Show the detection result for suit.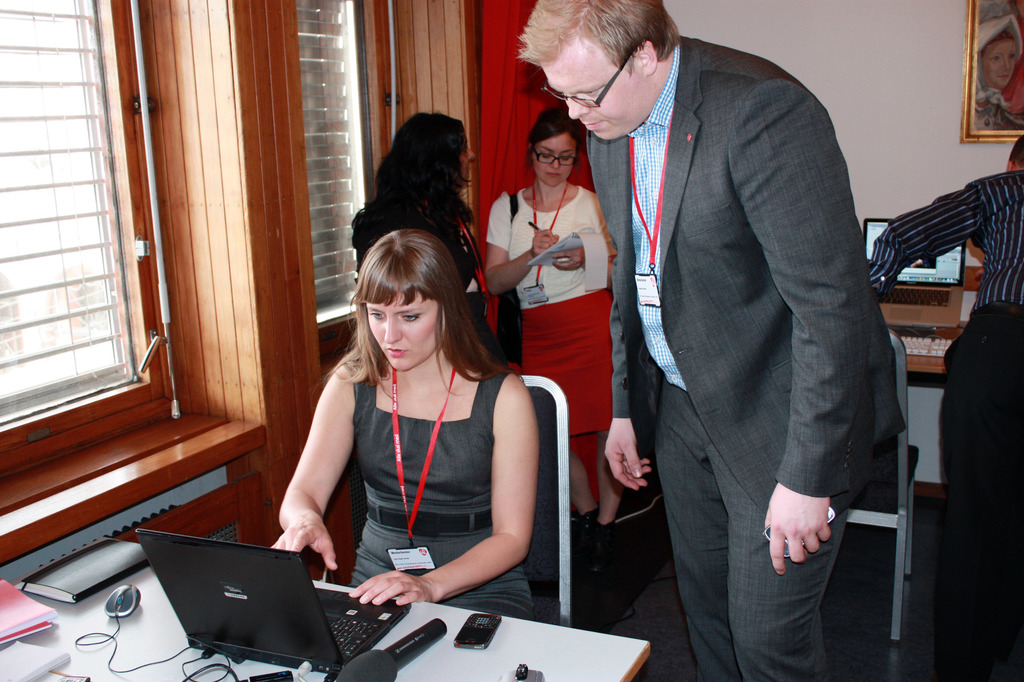
[562, 0, 901, 627].
